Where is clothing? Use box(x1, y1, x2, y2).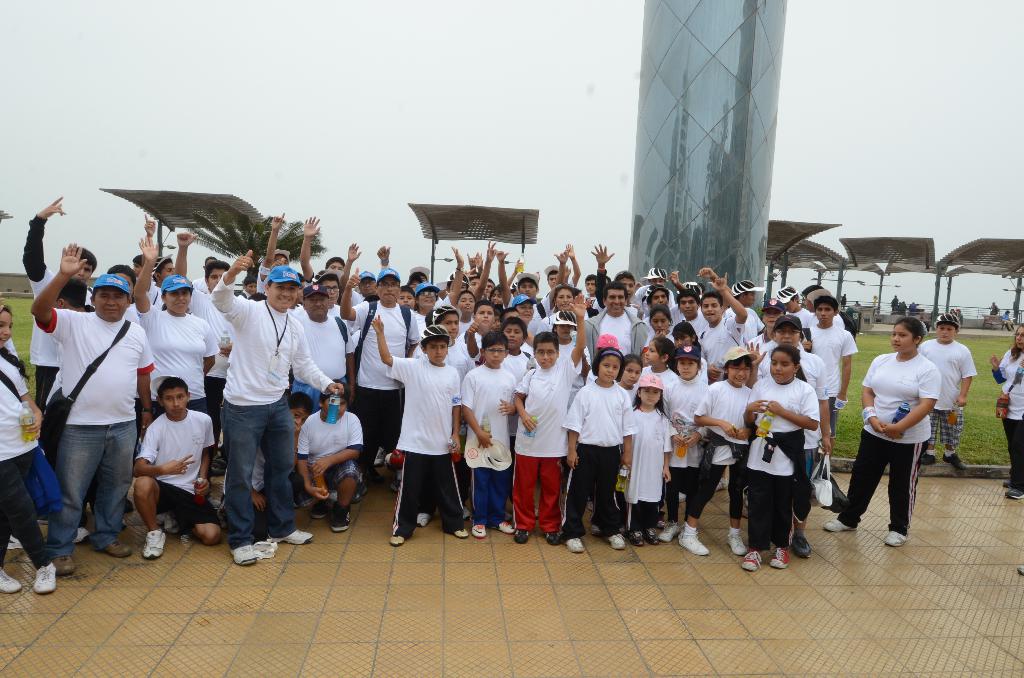
box(995, 346, 1019, 487).
